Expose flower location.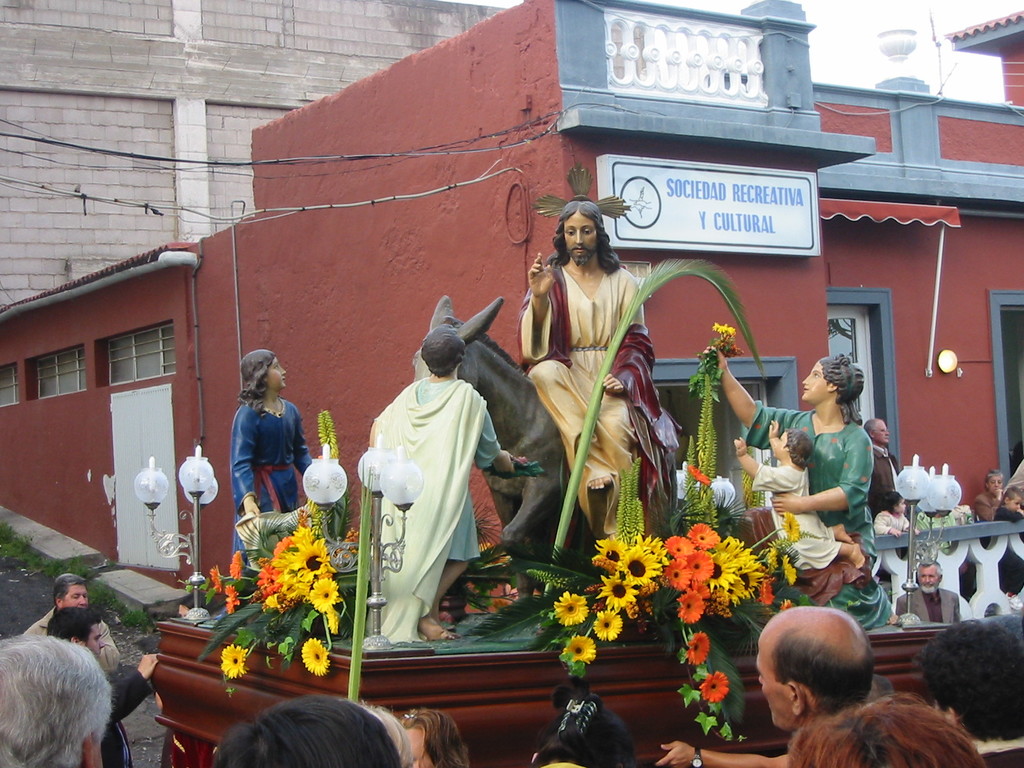
Exposed at 220,644,245,679.
